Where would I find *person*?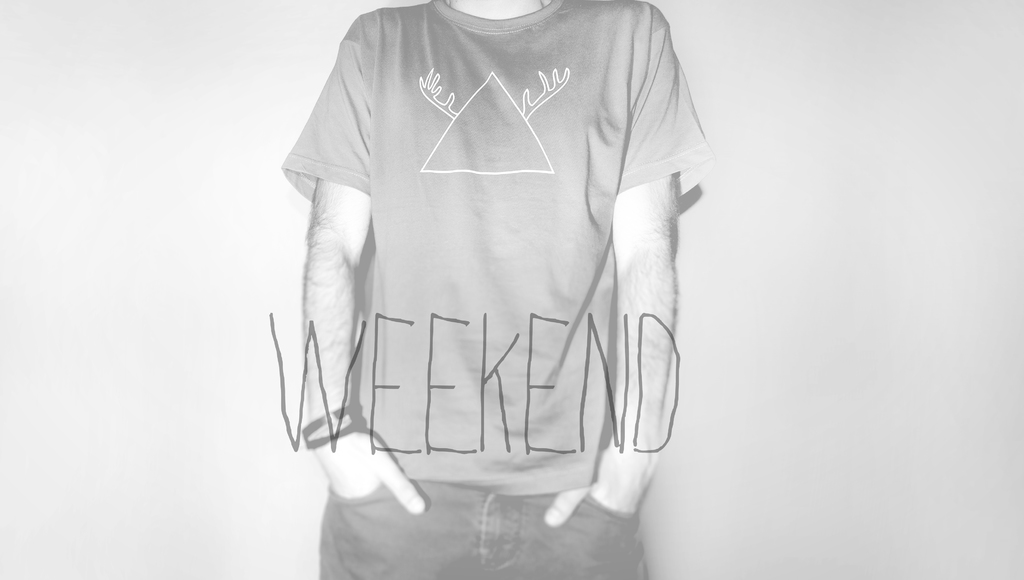
At [246, 0, 737, 572].
